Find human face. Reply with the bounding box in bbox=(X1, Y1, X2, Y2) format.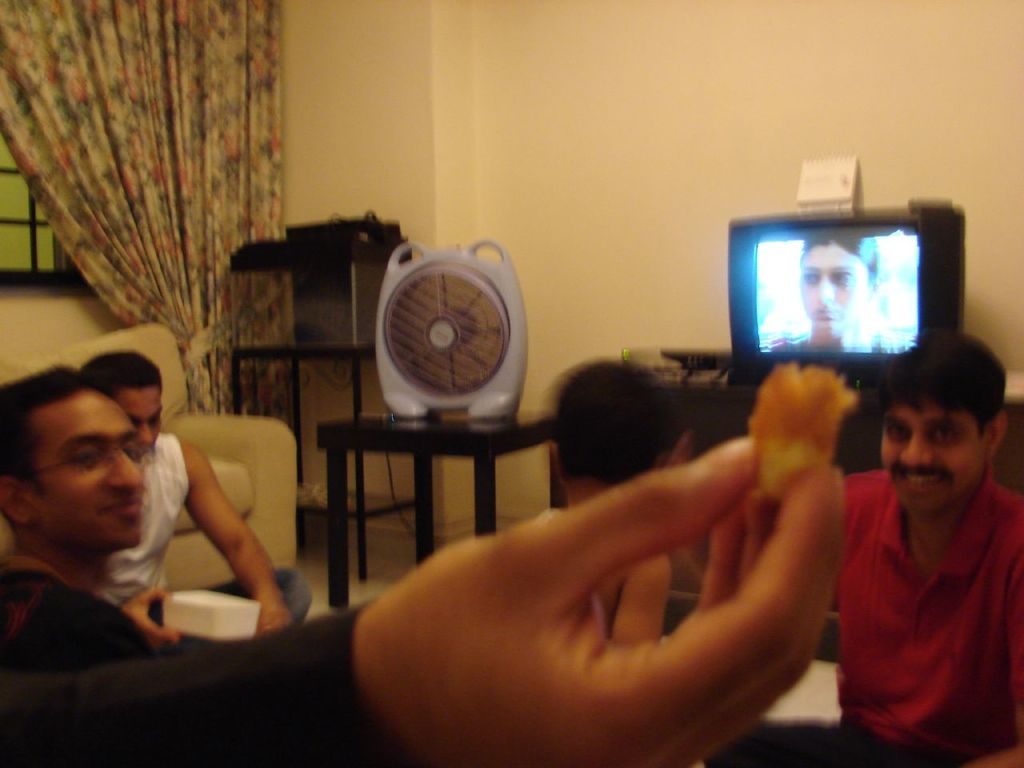
bbox=(111, 382, 166, 458).
